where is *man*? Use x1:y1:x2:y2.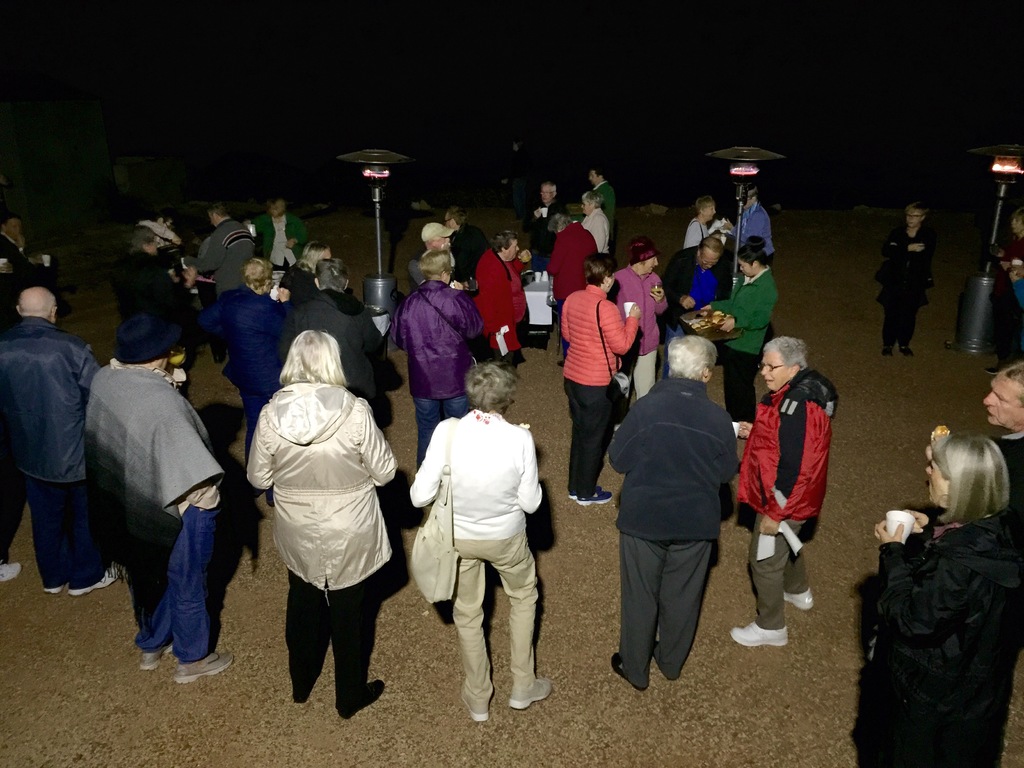
549:214:599:360.
